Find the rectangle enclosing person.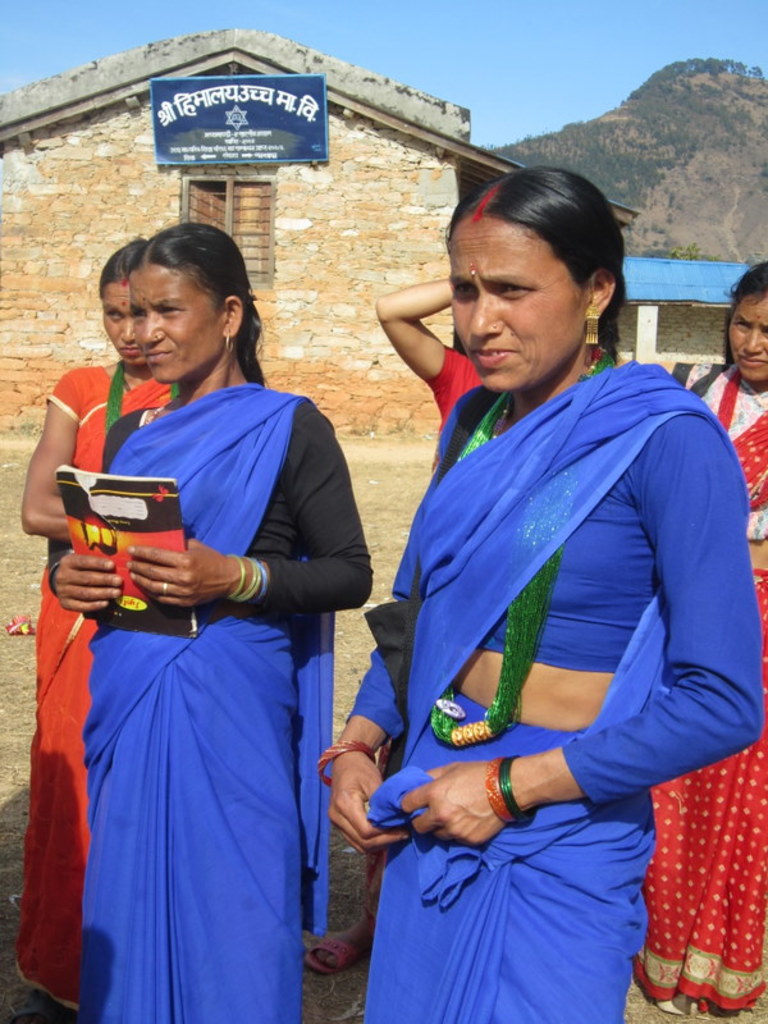
380, 151, 741, 1023.
